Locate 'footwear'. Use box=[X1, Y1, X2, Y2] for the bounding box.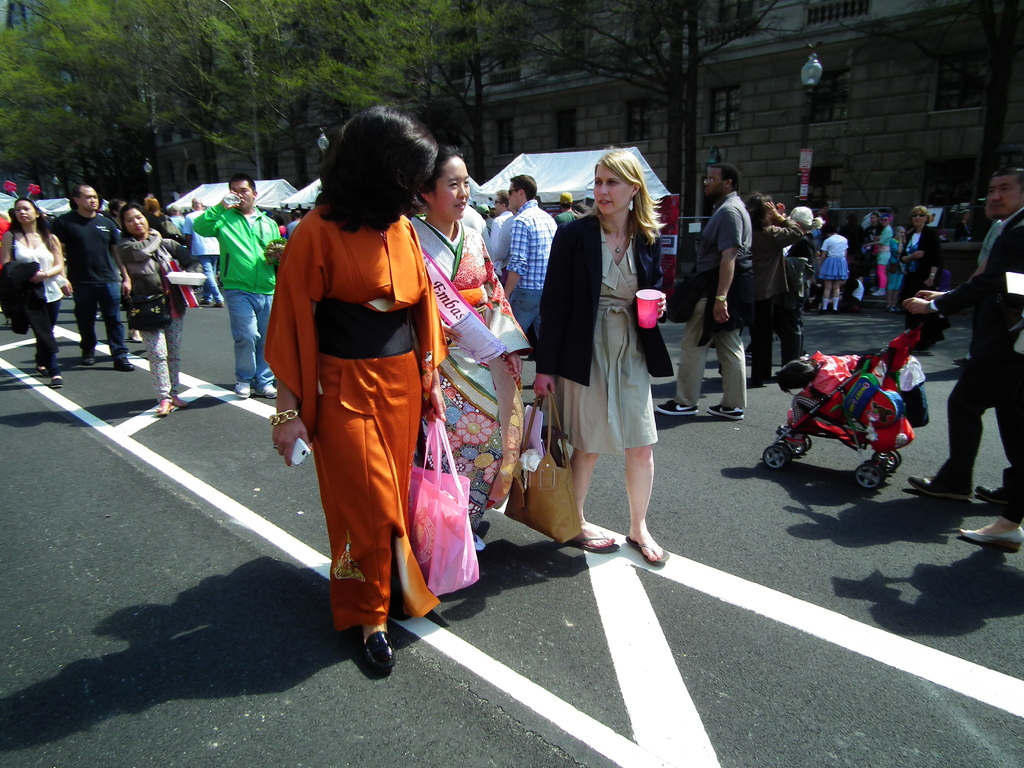
box=[170, 394, 190, 410].
